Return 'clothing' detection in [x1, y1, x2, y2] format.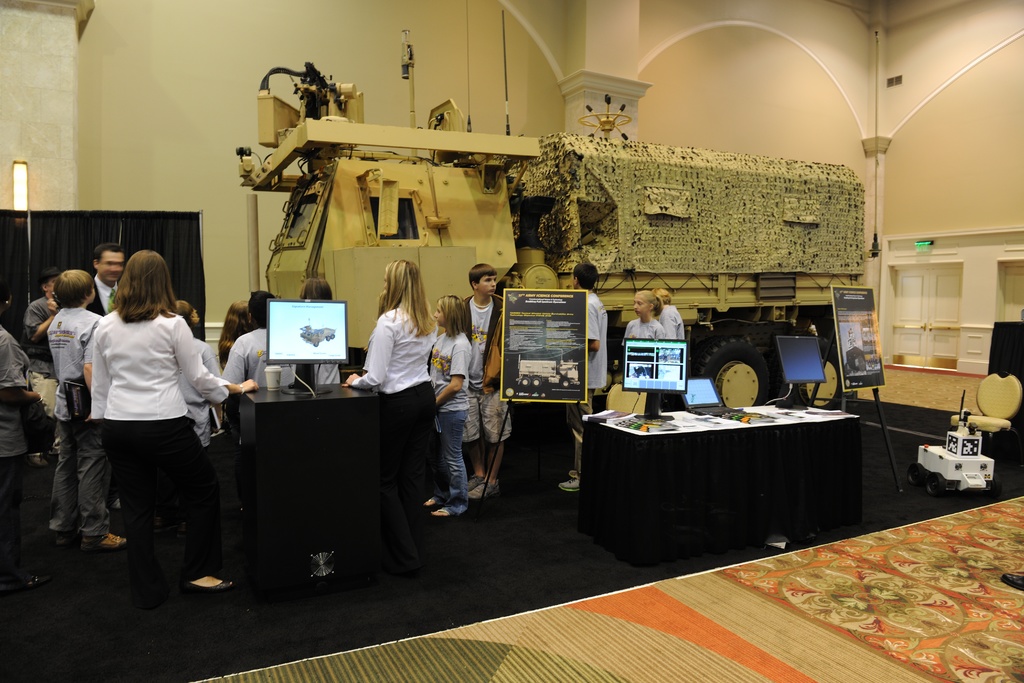
[564, 292, 616, 483].
